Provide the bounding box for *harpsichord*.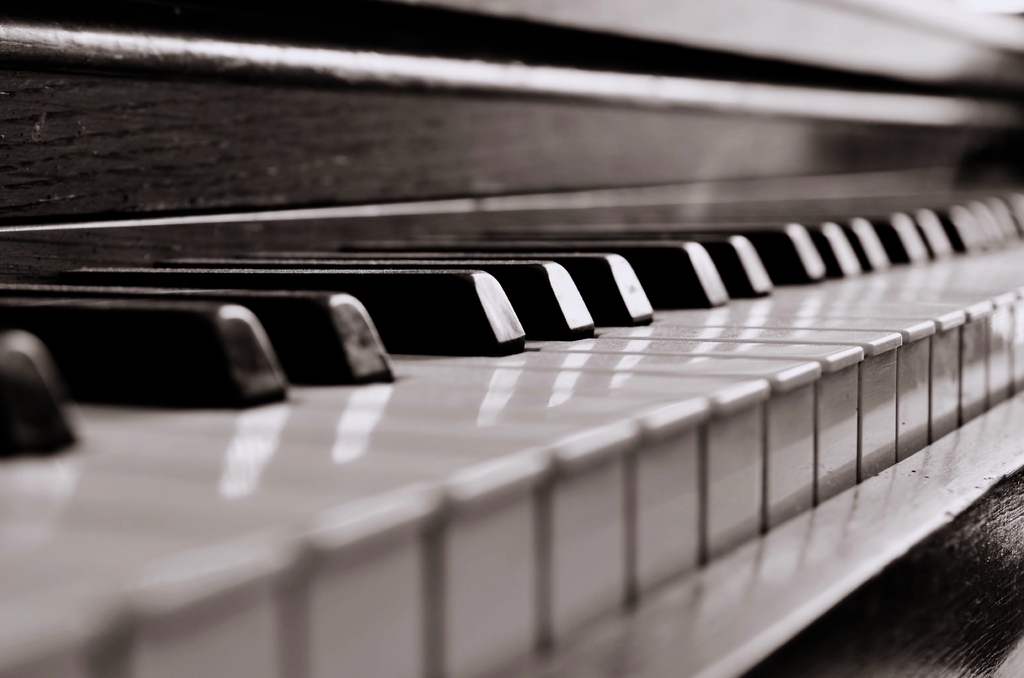
0/0/1023/677.
